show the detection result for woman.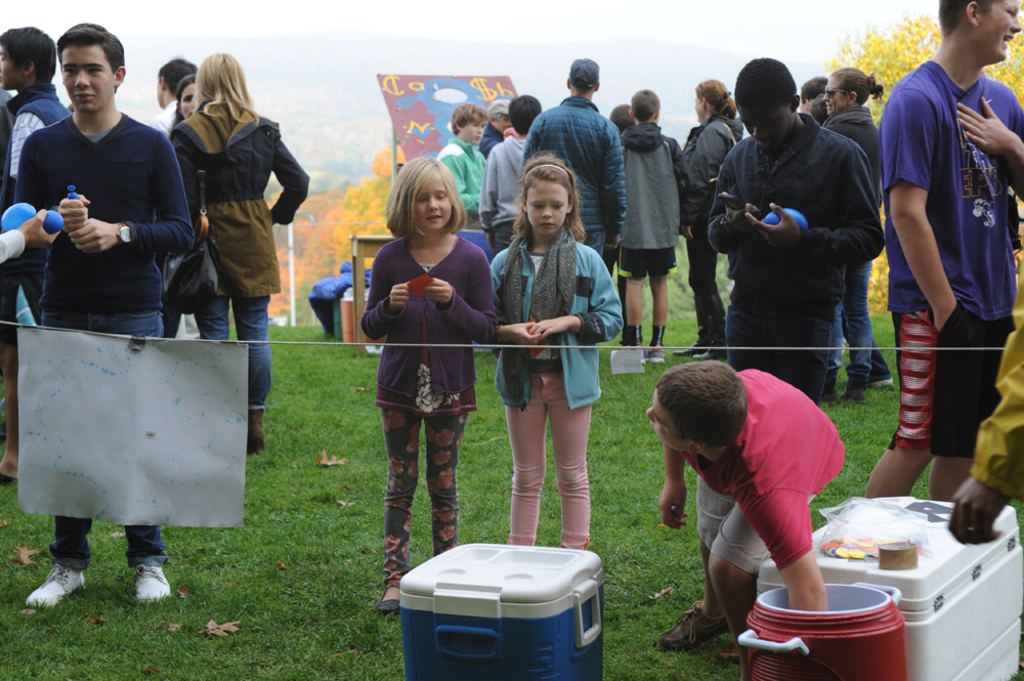
rect(168, 55, 309, 453).
